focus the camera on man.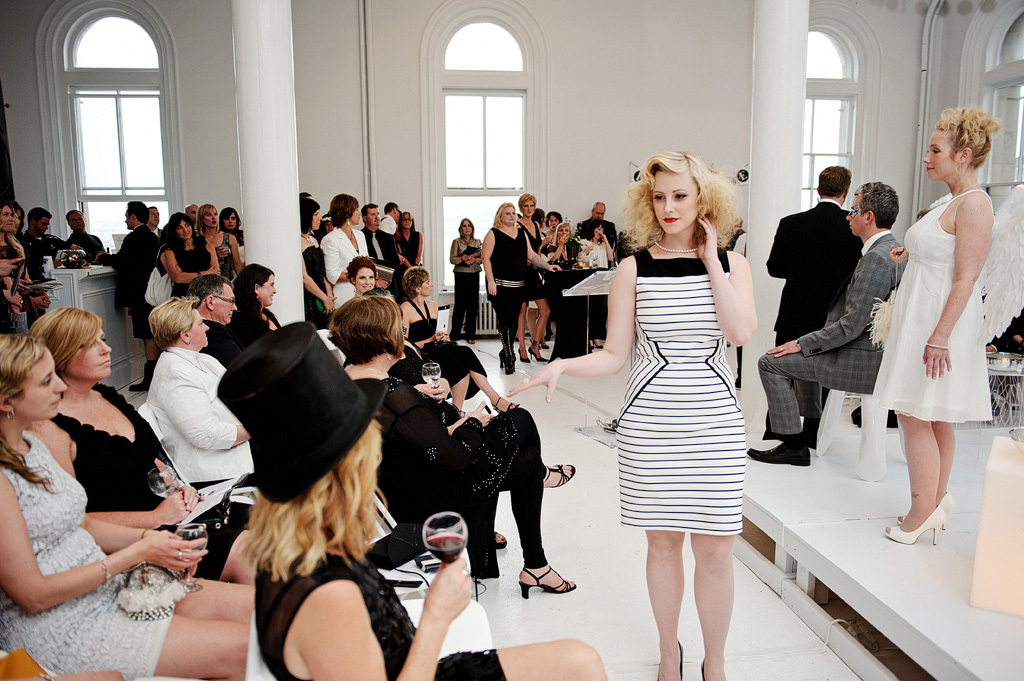
Focus region: left=114, top=194, right=158, bottom=394.
